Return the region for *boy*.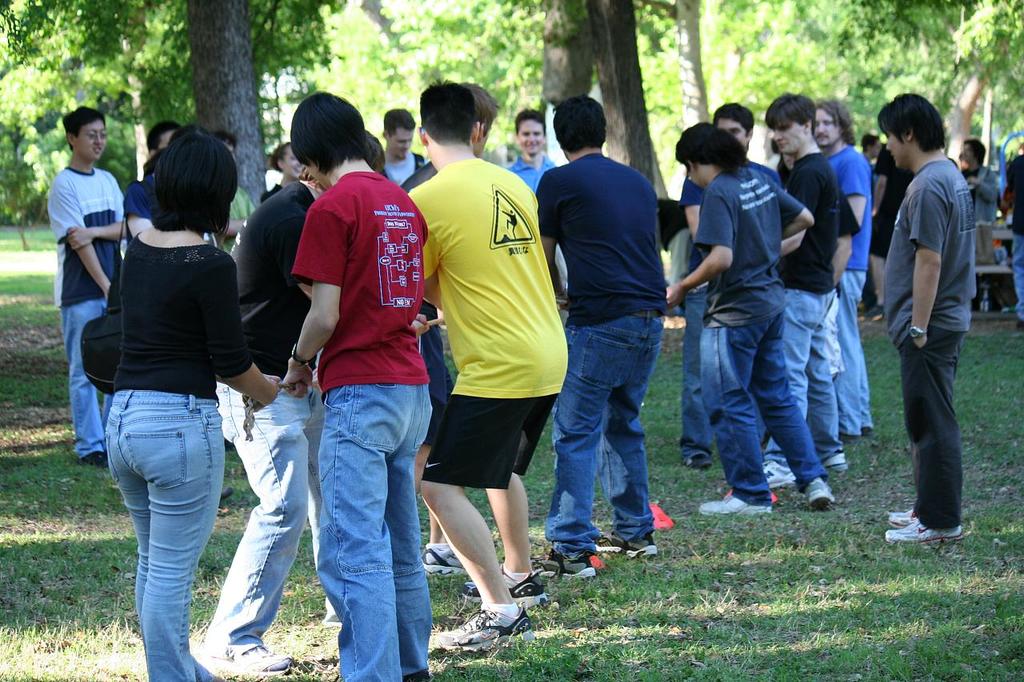
left=398, top=83, right=502, bottom=491.
